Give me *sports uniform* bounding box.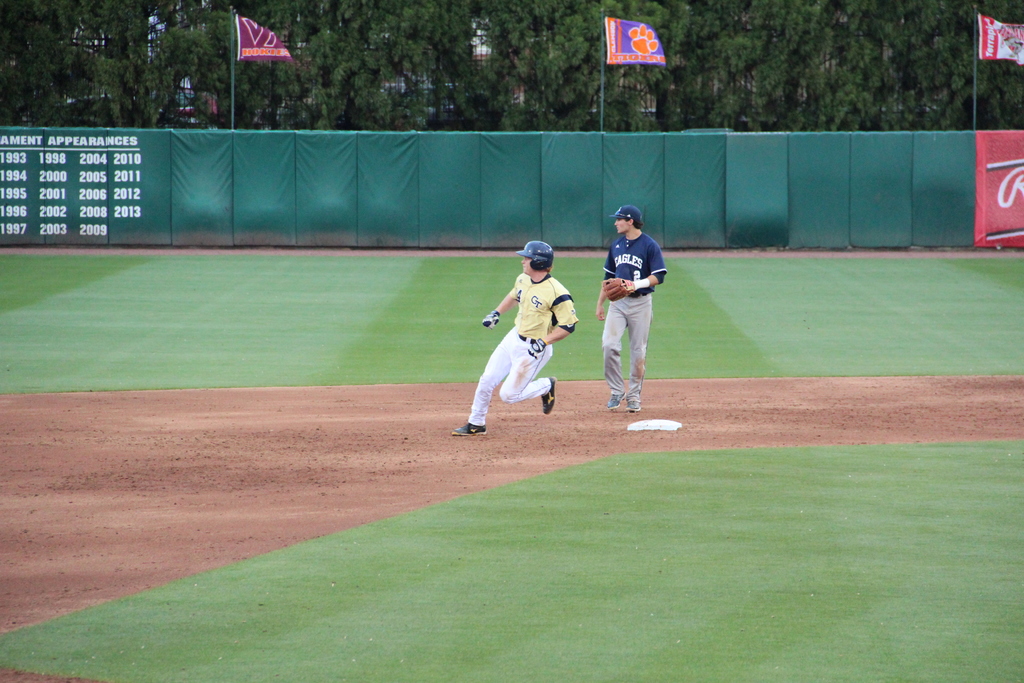
464/245/582/439.
